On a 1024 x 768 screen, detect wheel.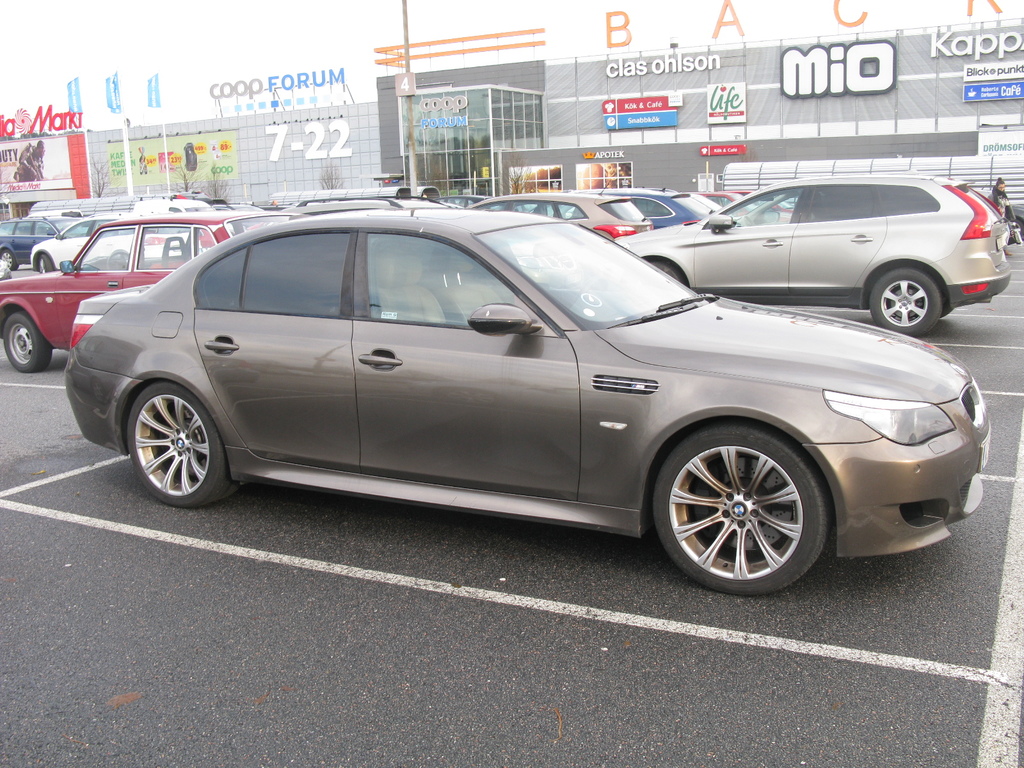
868/269/946/335.
